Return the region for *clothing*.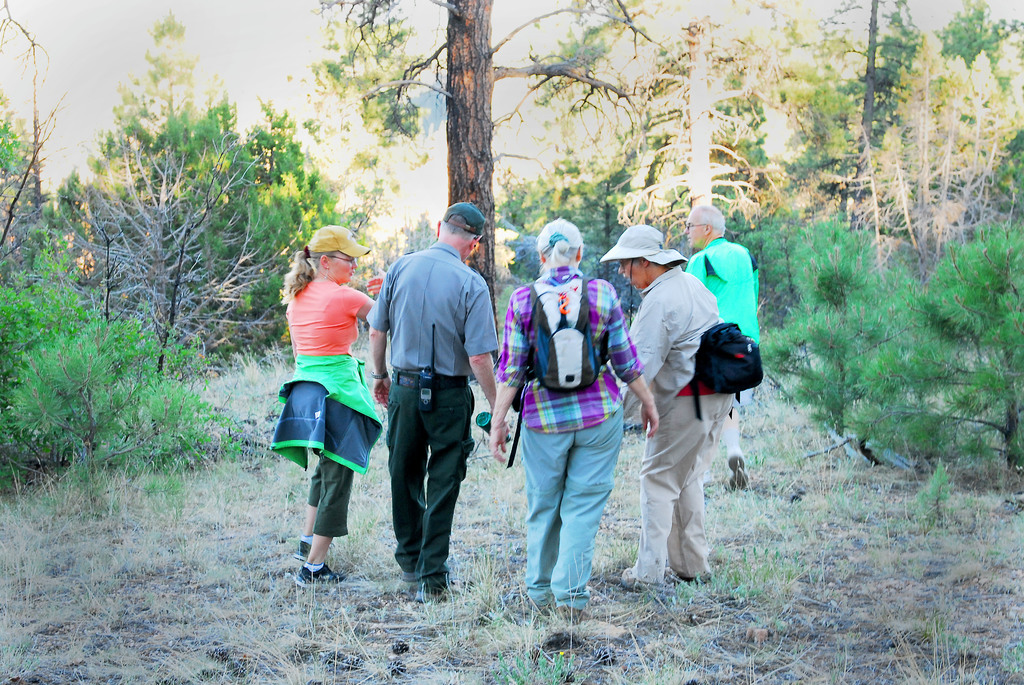
(678,230,764,461).
